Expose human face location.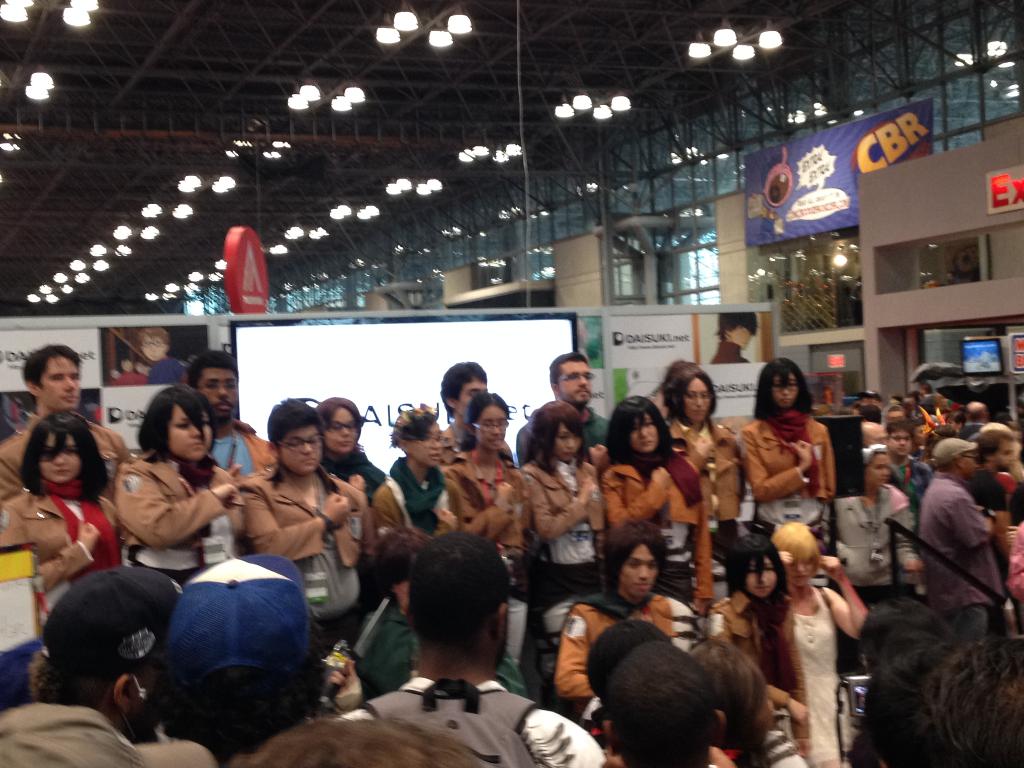
Exposed at [556,426,583,463].
